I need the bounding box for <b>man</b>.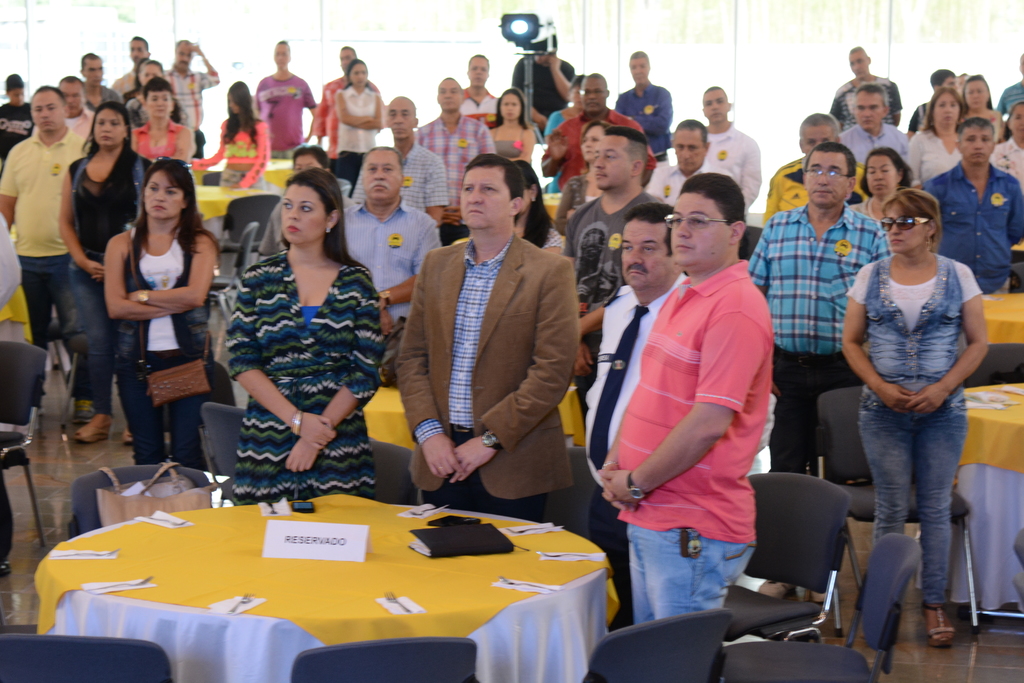
Here it is: pyautogui.locateOnScreen(611, 43, 670, 164).
